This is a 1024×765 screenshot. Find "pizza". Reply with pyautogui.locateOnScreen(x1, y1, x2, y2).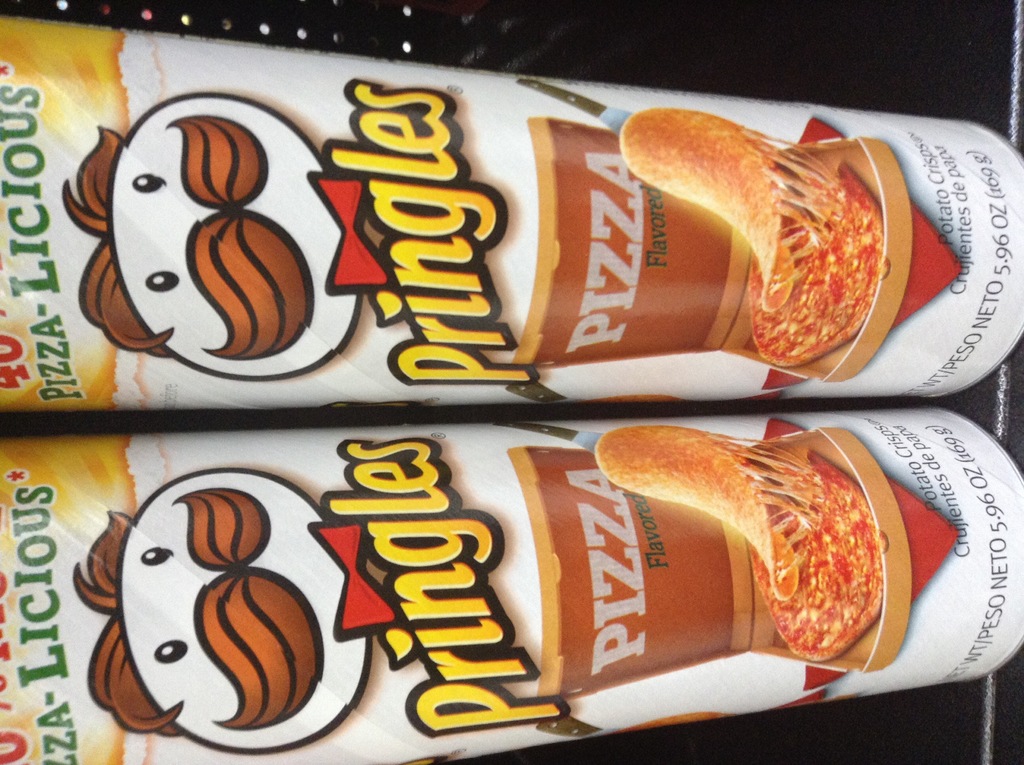
pyautogui.locateOnScreen(744, 161, 881, 369).
